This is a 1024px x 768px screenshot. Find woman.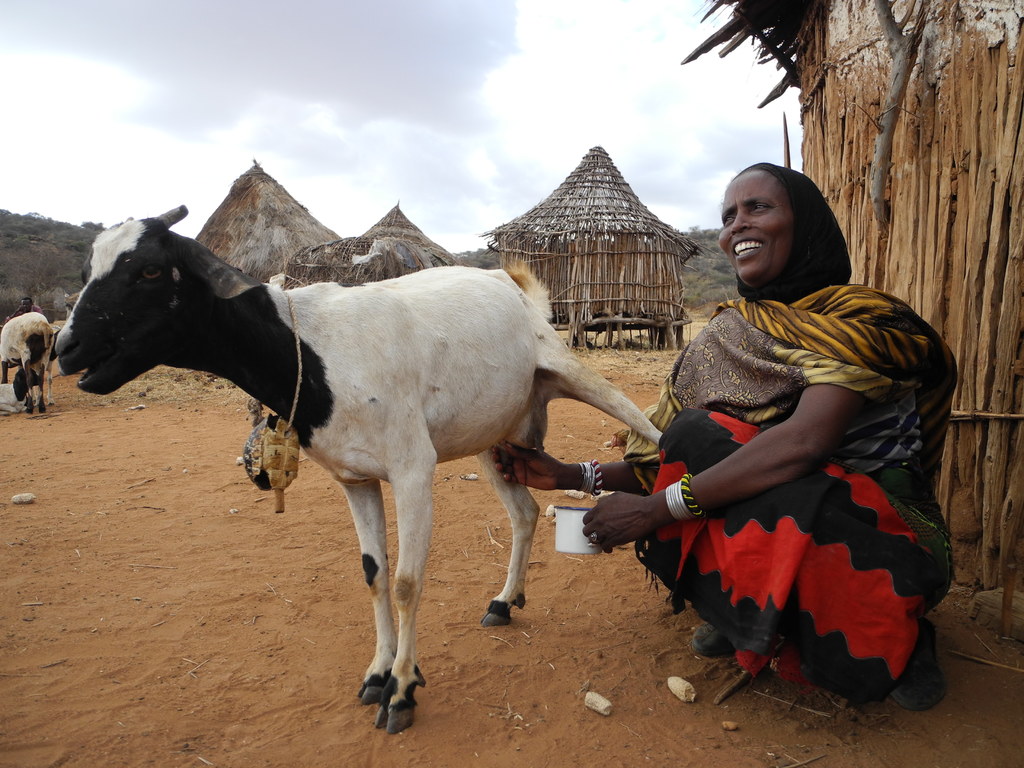
Bounding box: crop(624, 149, 941, 700).
